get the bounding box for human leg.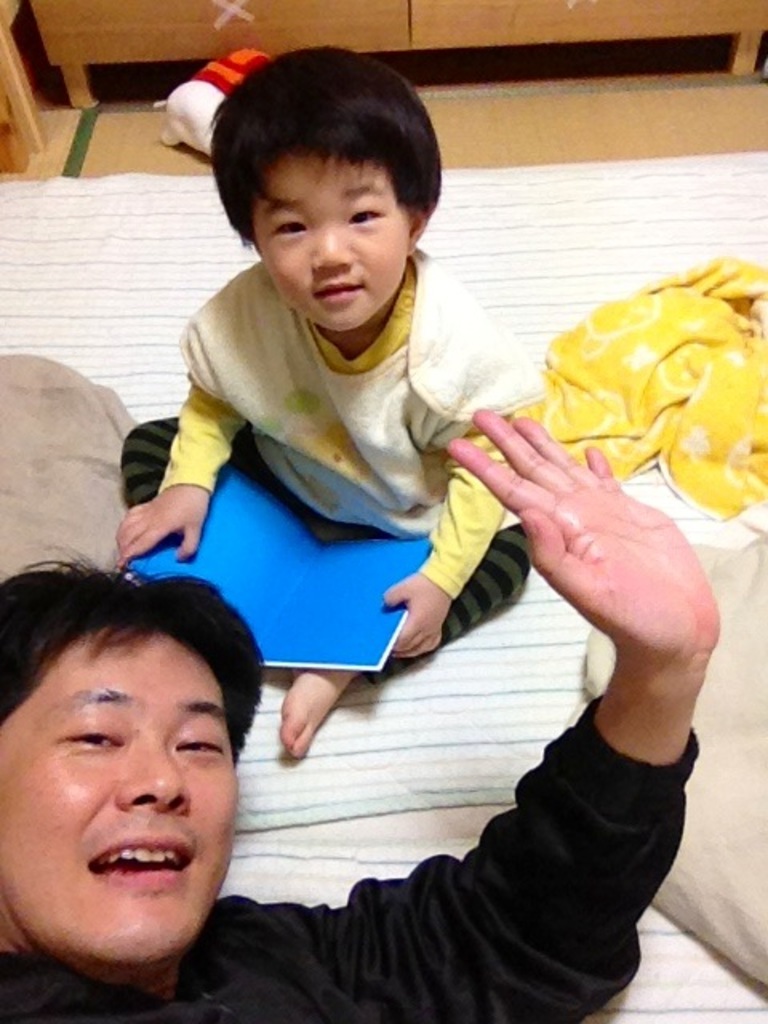
[x1=117, y1=403, x2=267, y2=512].
